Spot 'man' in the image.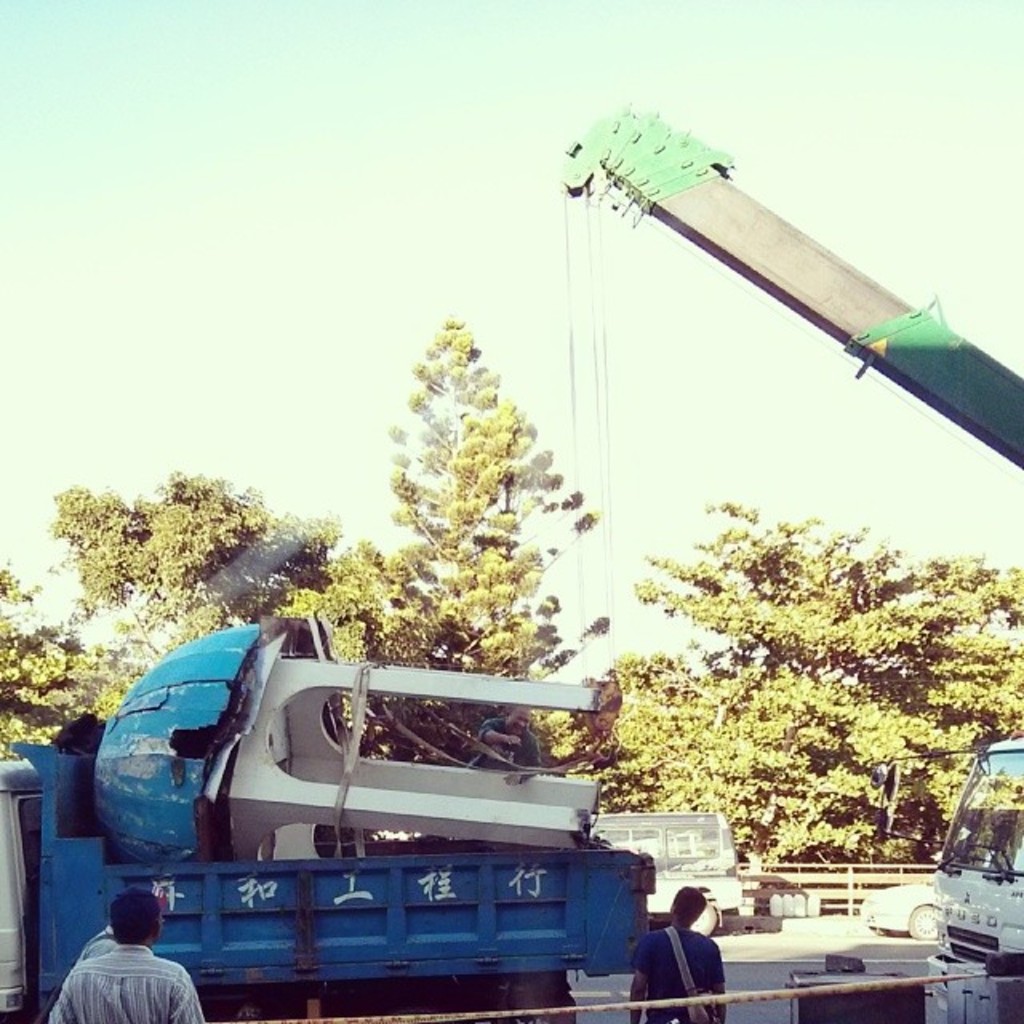
'man' found at left=74, top=880, right=166, bottom=971.
